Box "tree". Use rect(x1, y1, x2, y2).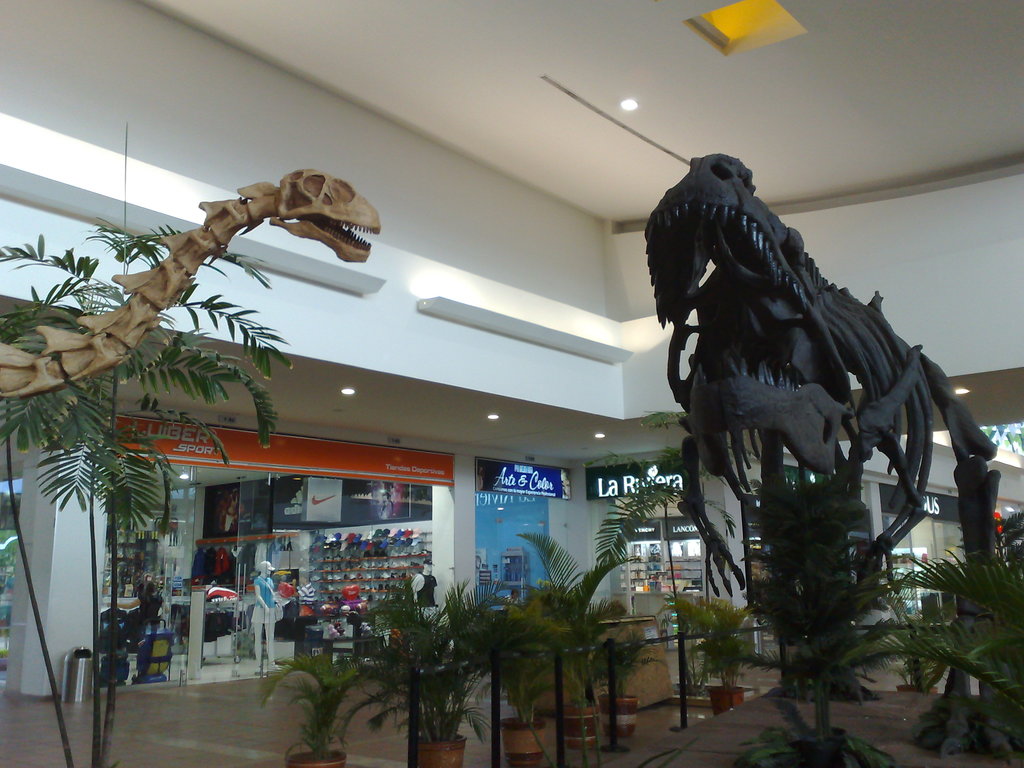
rect(0, 228, 293, 767).
